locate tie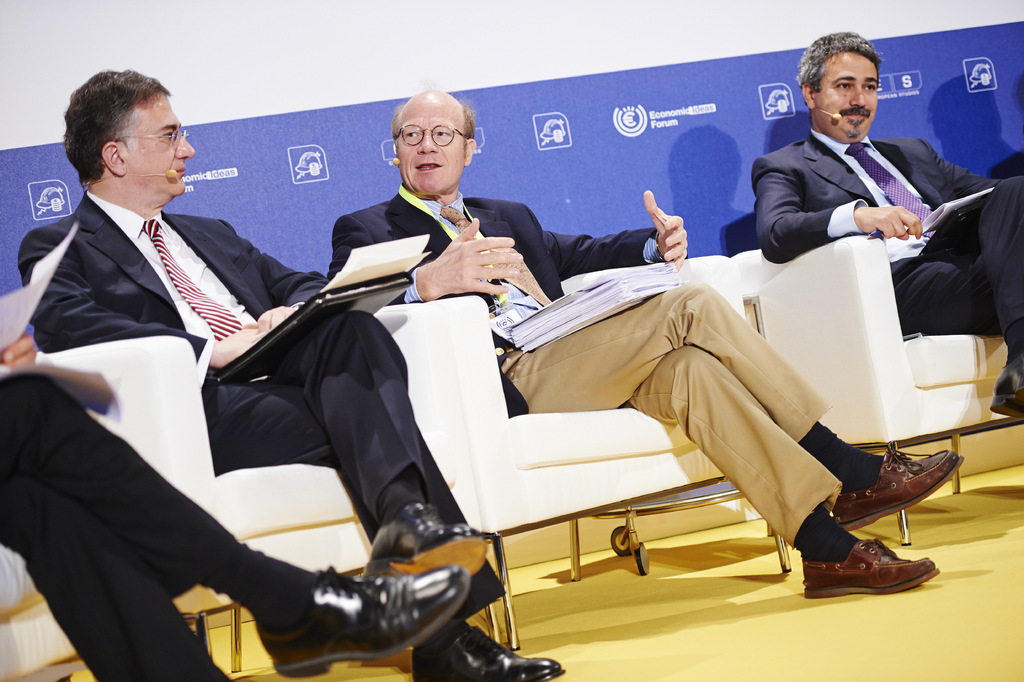
bbox=[841, 141, 938, 238]
